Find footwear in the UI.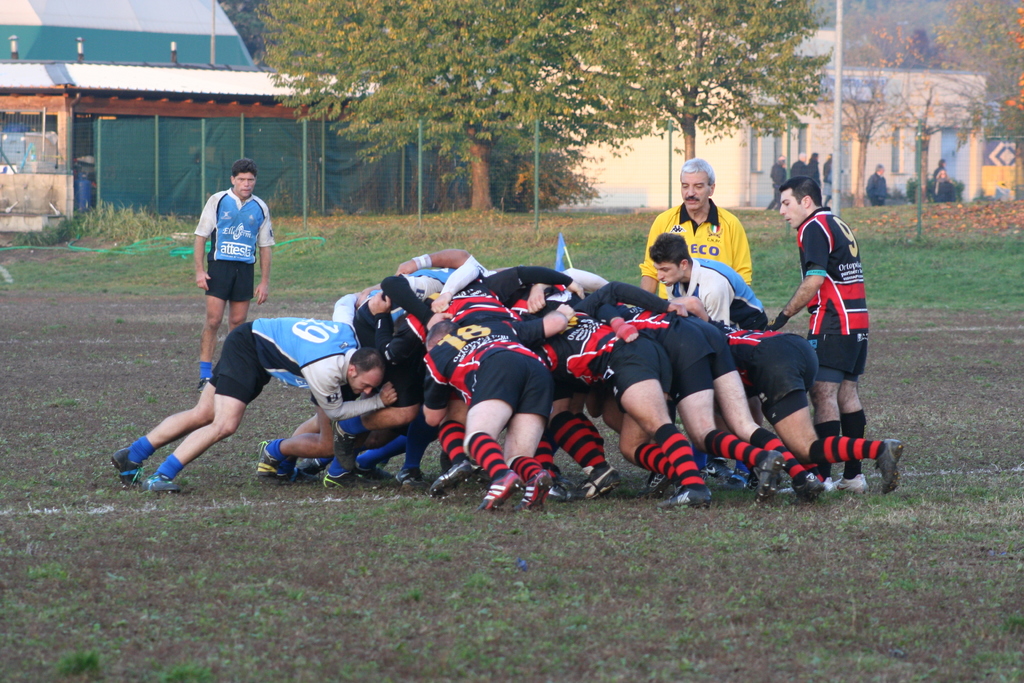
UI element at crop(550, 479, 575, 504).
